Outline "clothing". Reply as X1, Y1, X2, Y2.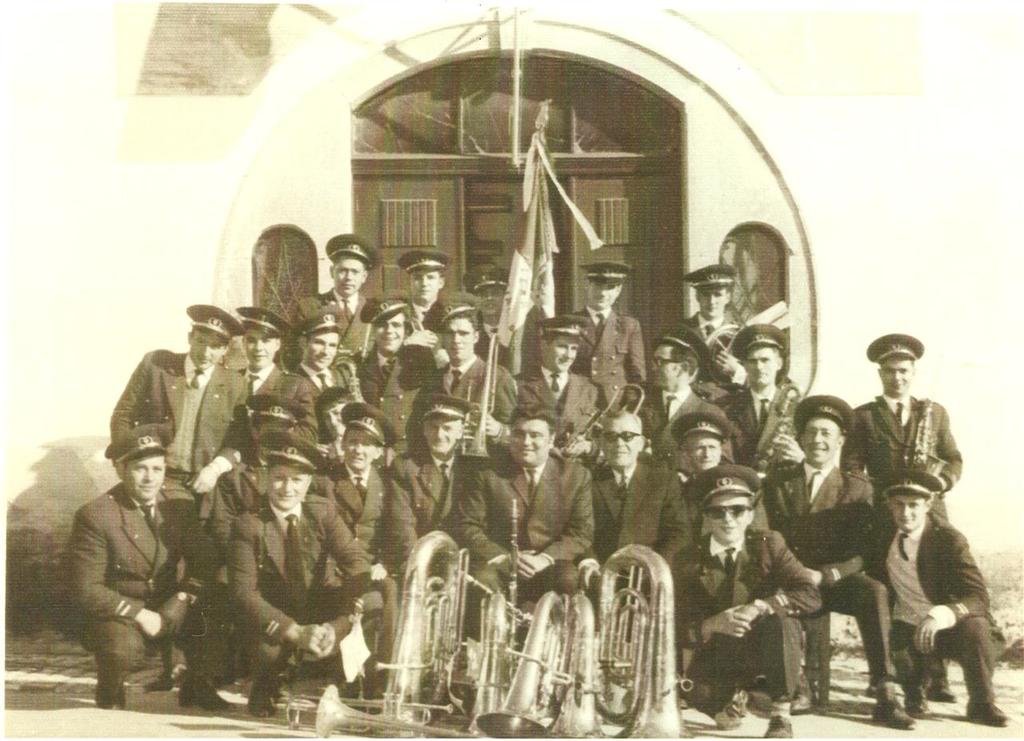
327, 462, 421, 580.
